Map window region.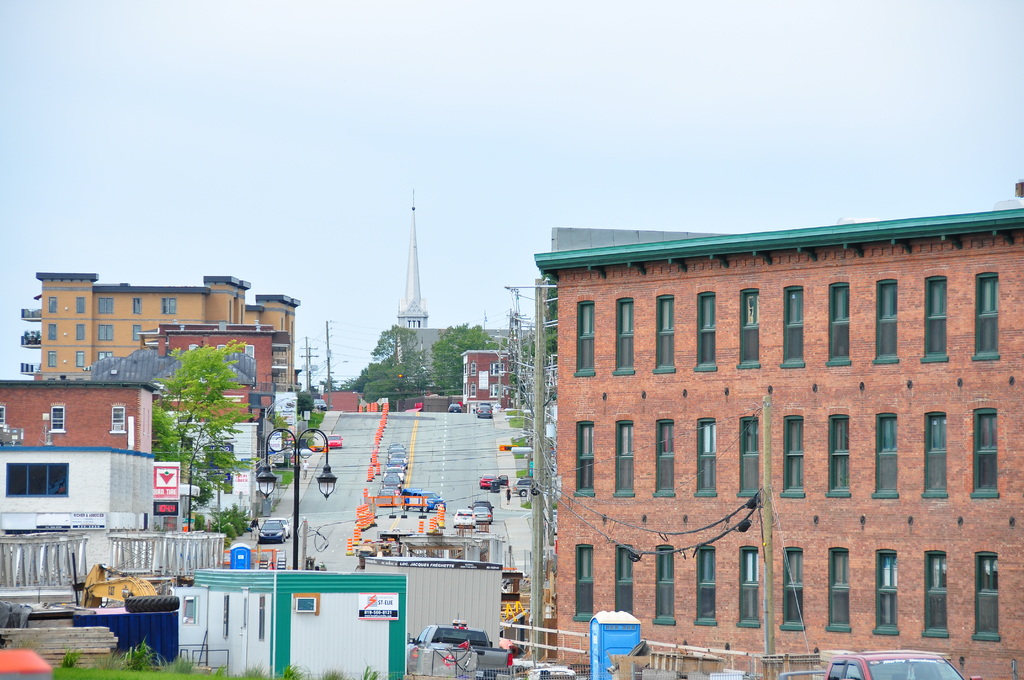
Mapped to [x1=222, y1=596, x2=226, y2=633].
